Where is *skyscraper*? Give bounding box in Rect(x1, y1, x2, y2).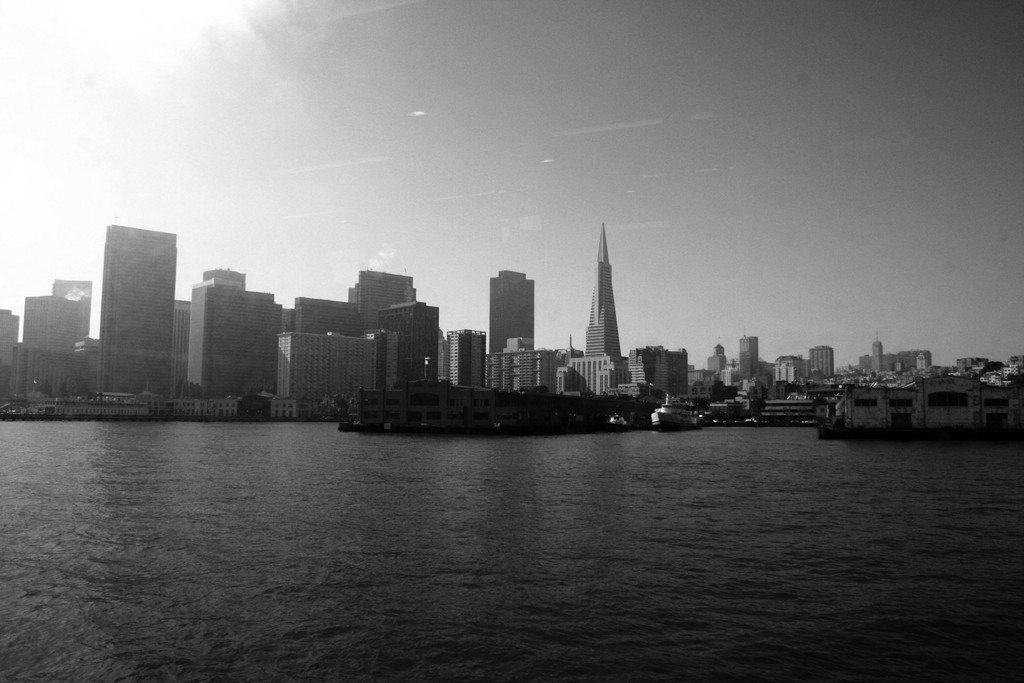
Rect(95, 220, 177, 393).
